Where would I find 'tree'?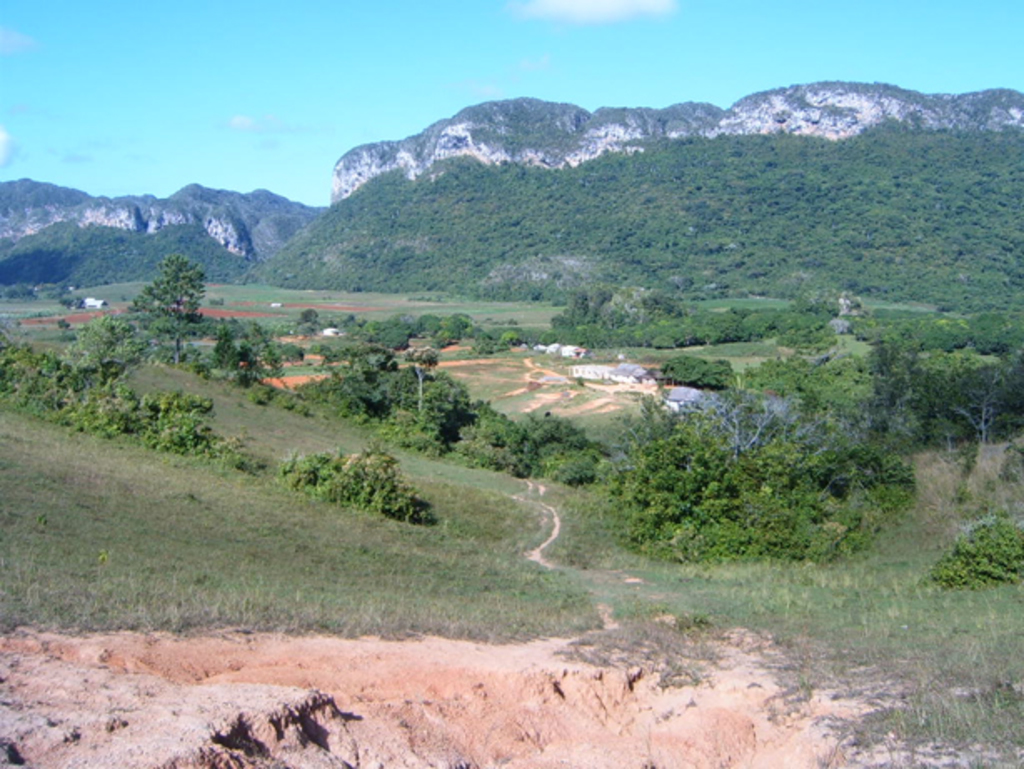
At (97, 229, 212, 354).
